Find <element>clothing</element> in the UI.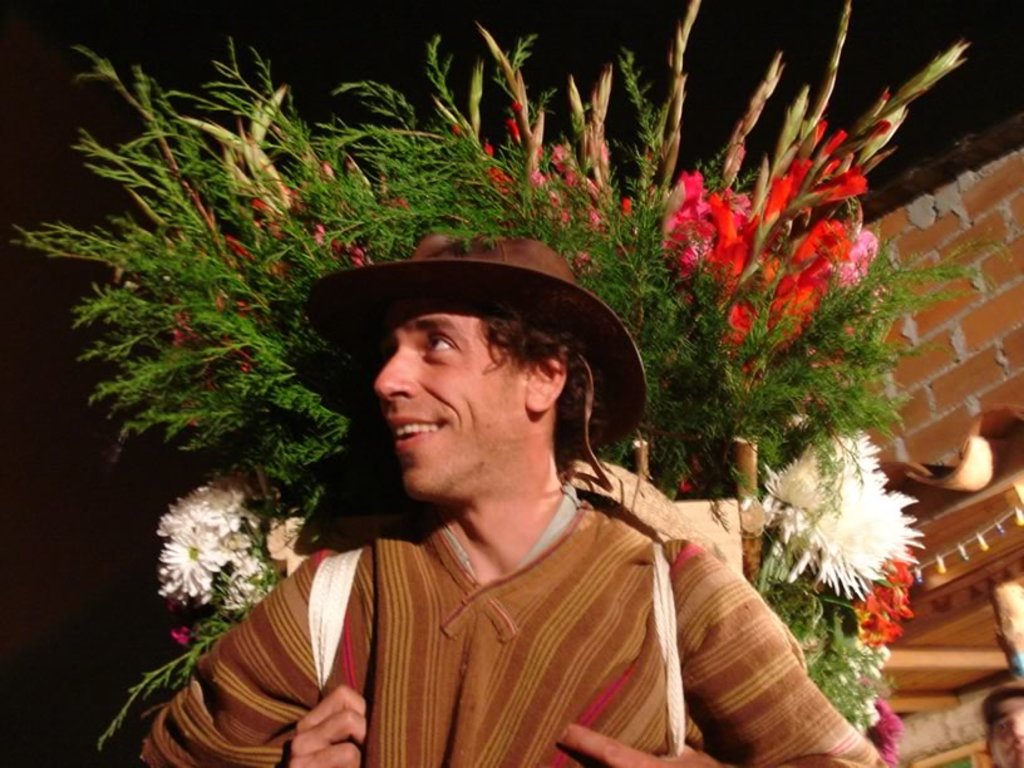
UI element at (137,489,883,767).
